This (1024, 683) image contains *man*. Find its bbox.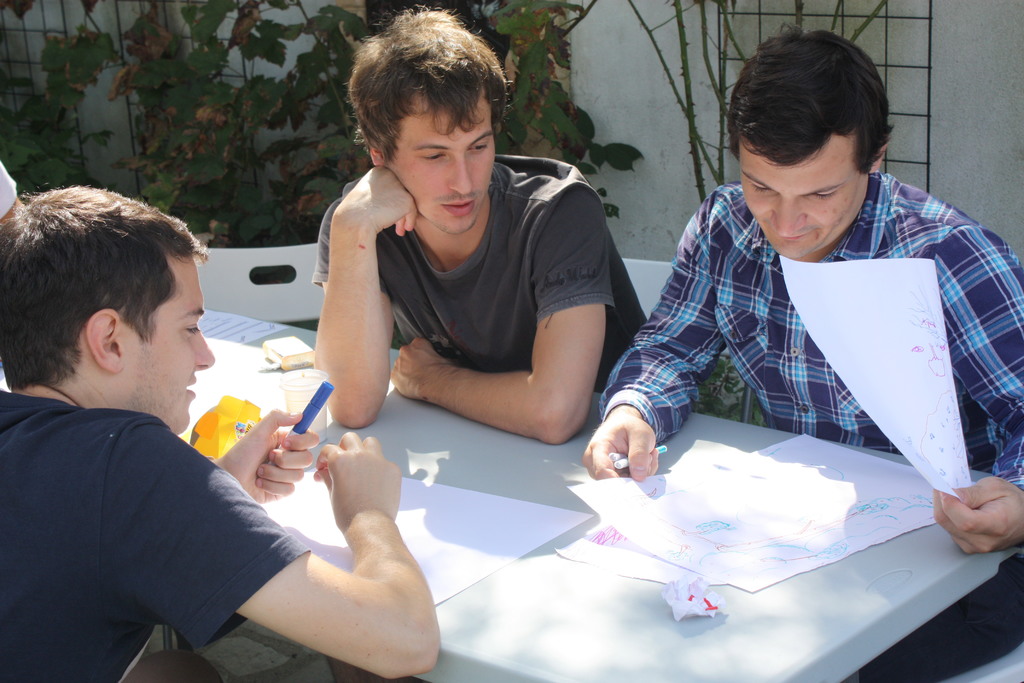
577 35 1015 587.
